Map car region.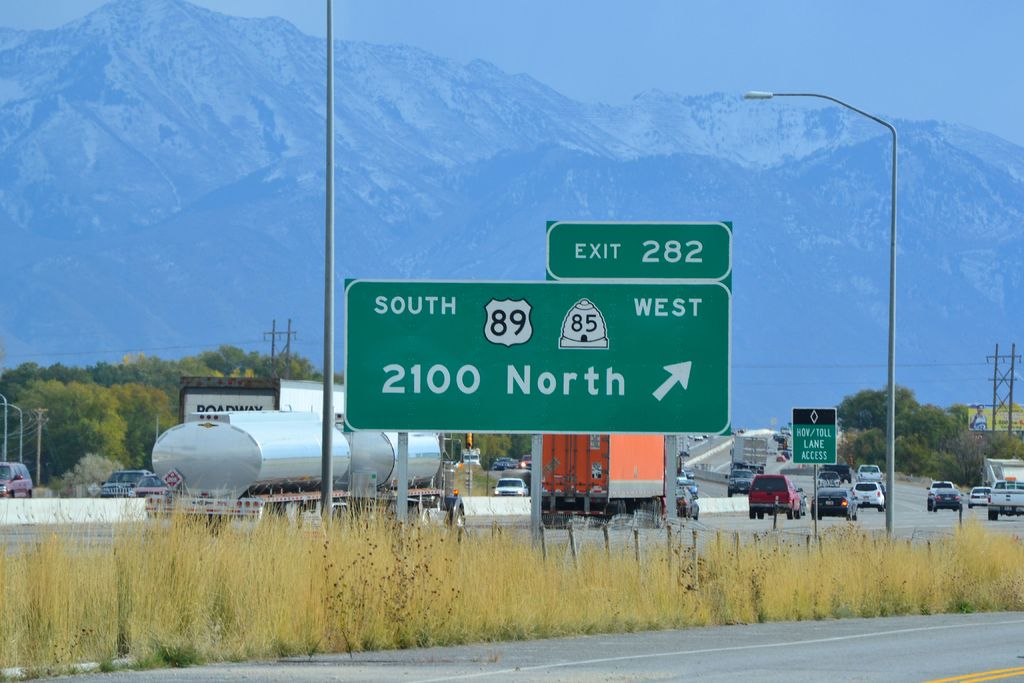
Mapped to 495,477,530,498.
